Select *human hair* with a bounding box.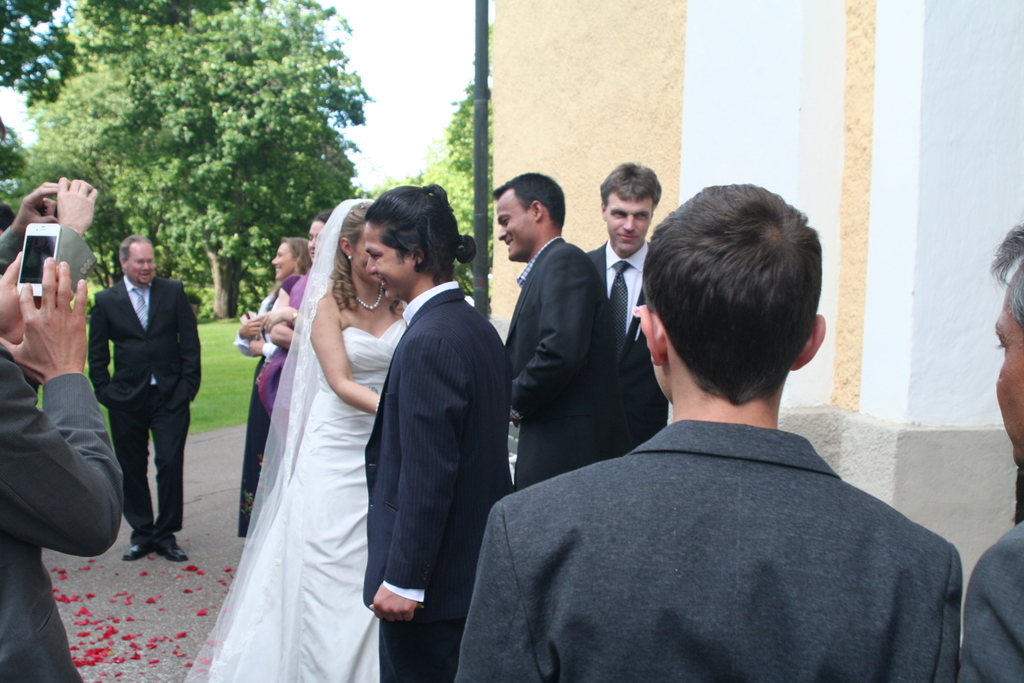
Rect(635, 172, 828, 405).
